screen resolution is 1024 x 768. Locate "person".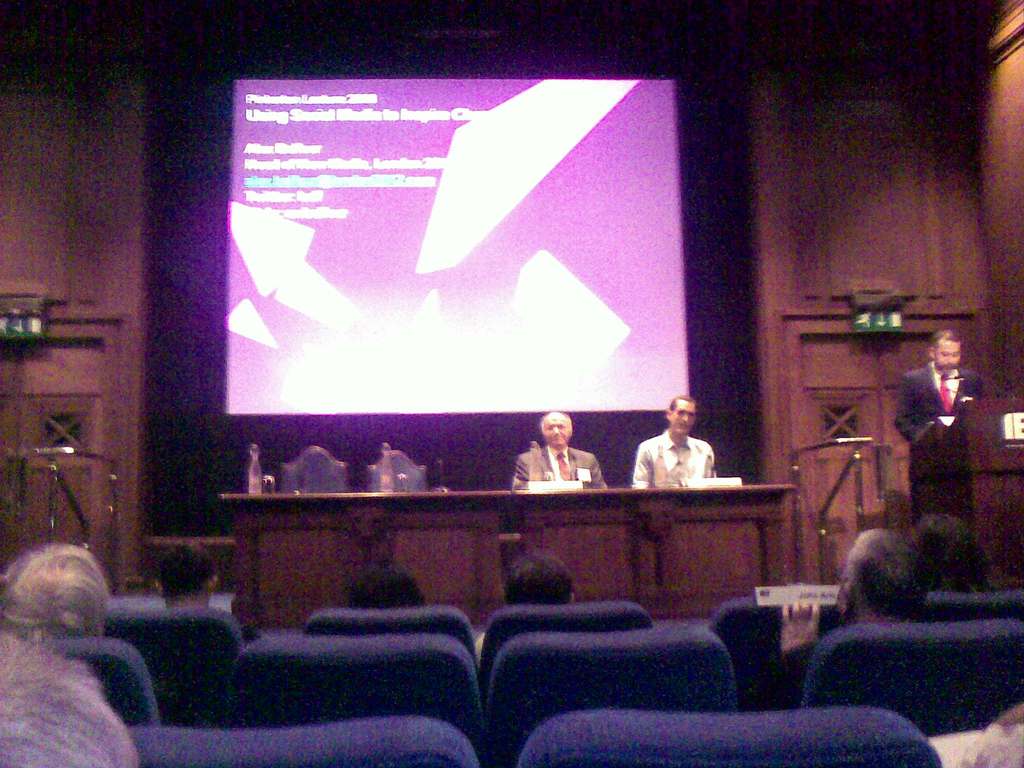
left=147, top=531, right=220, bottom=617.
